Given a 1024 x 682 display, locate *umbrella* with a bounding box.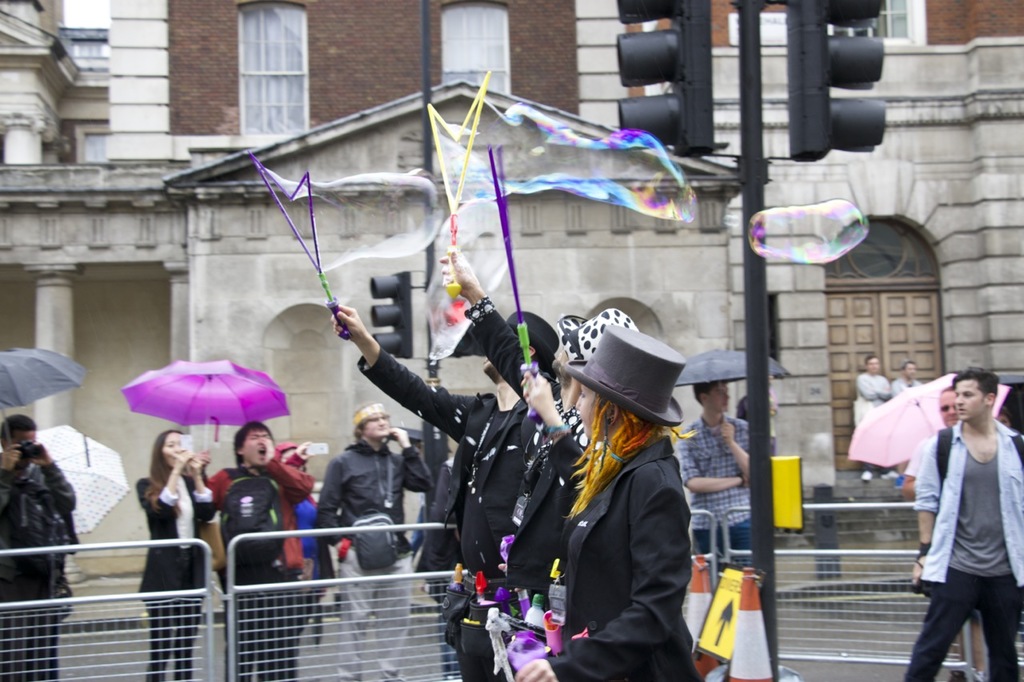
Located: 847, 371, 1008, 469.
